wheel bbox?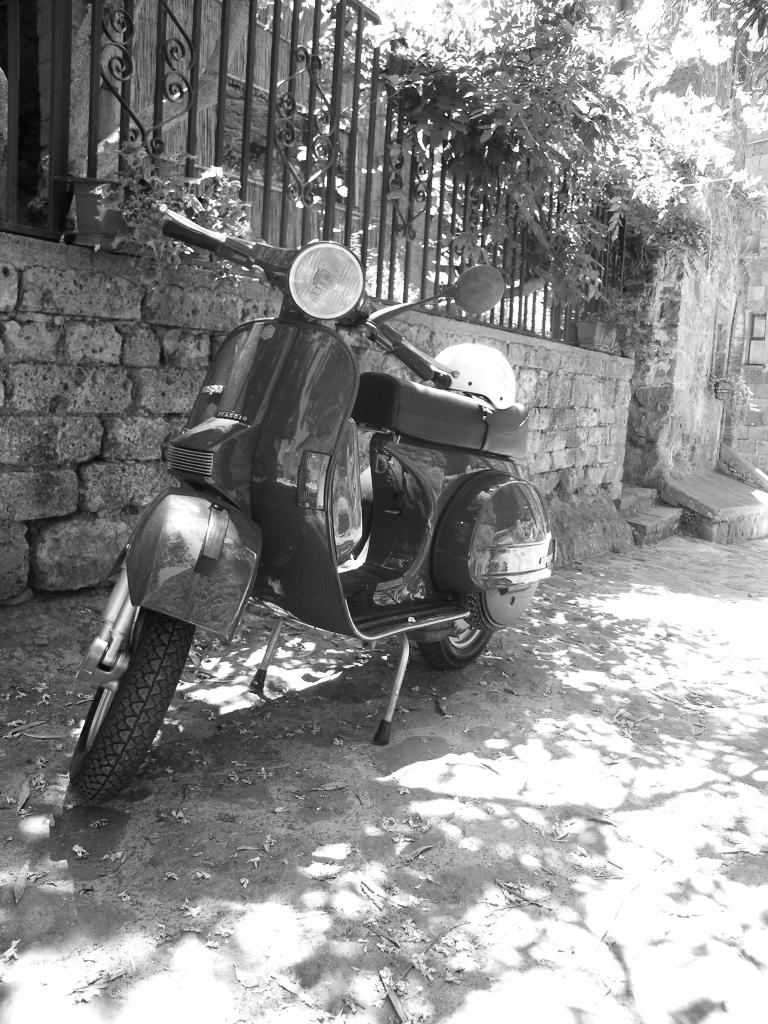
415/617/493/669
